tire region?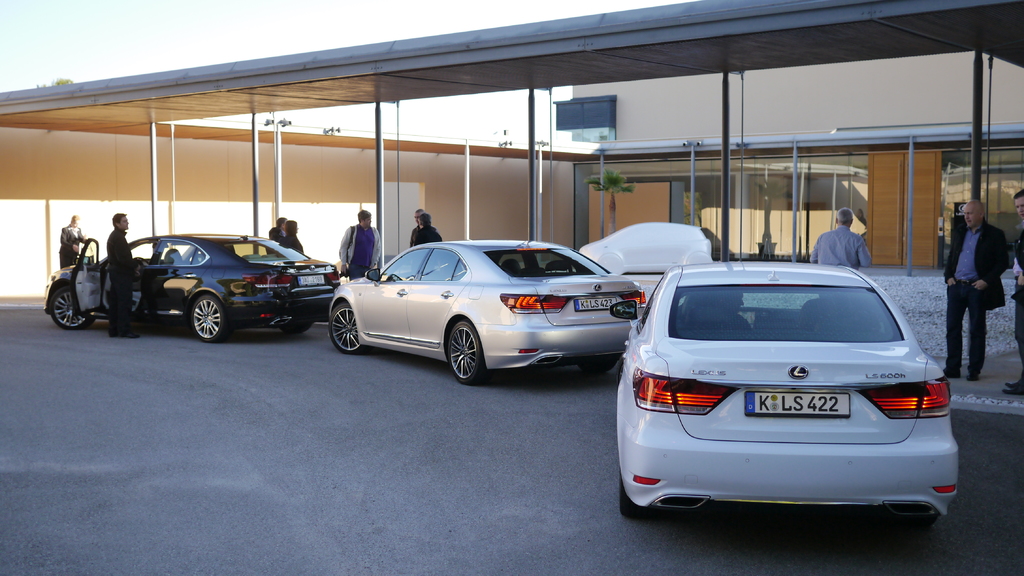
Rect(578, 357, 621, 377)
